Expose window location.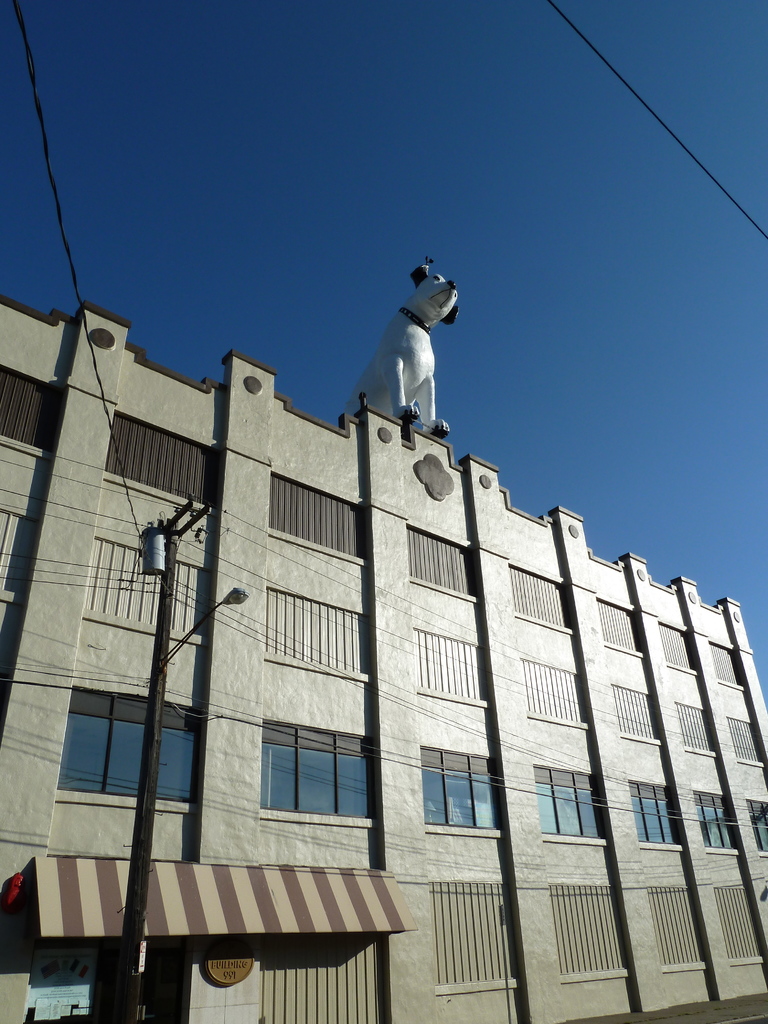
Exposed at <bbox>627, 781, 681, 844</bbox>.
